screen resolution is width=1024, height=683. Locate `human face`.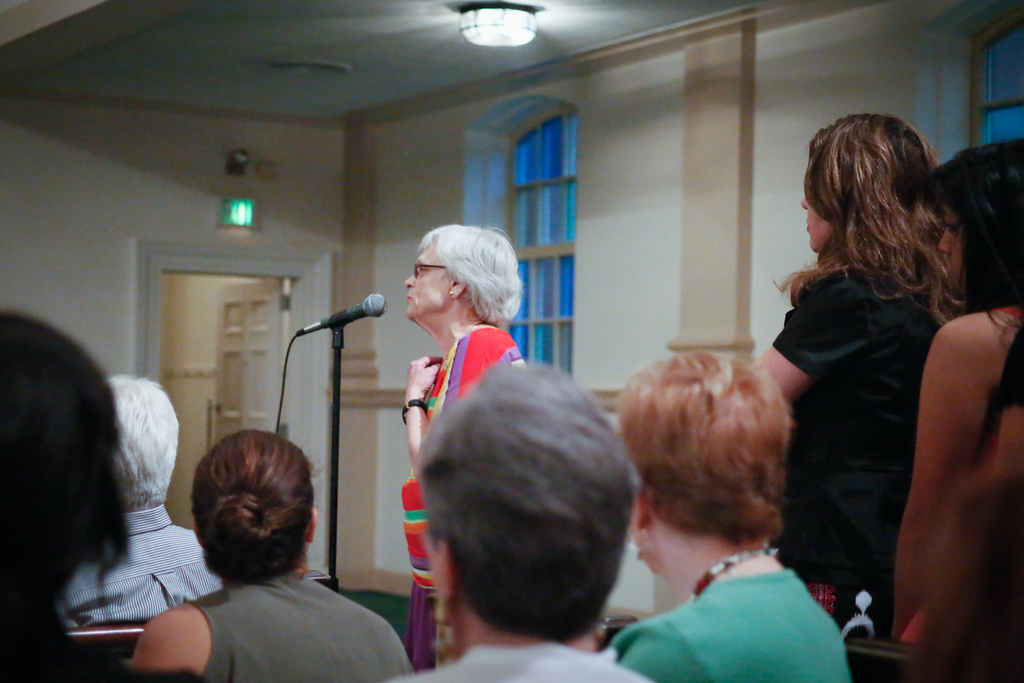
x1=942, y1=208, x2=963, y2=284.
